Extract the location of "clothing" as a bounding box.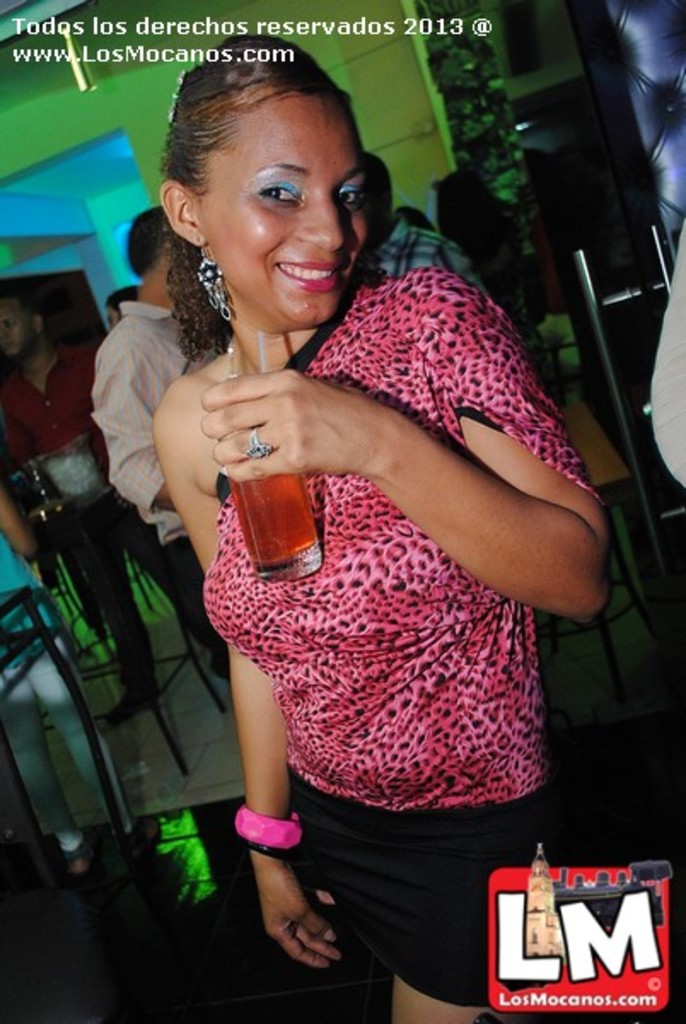
pyautogui.locateOnScreen(0, 333, 142, 708).
